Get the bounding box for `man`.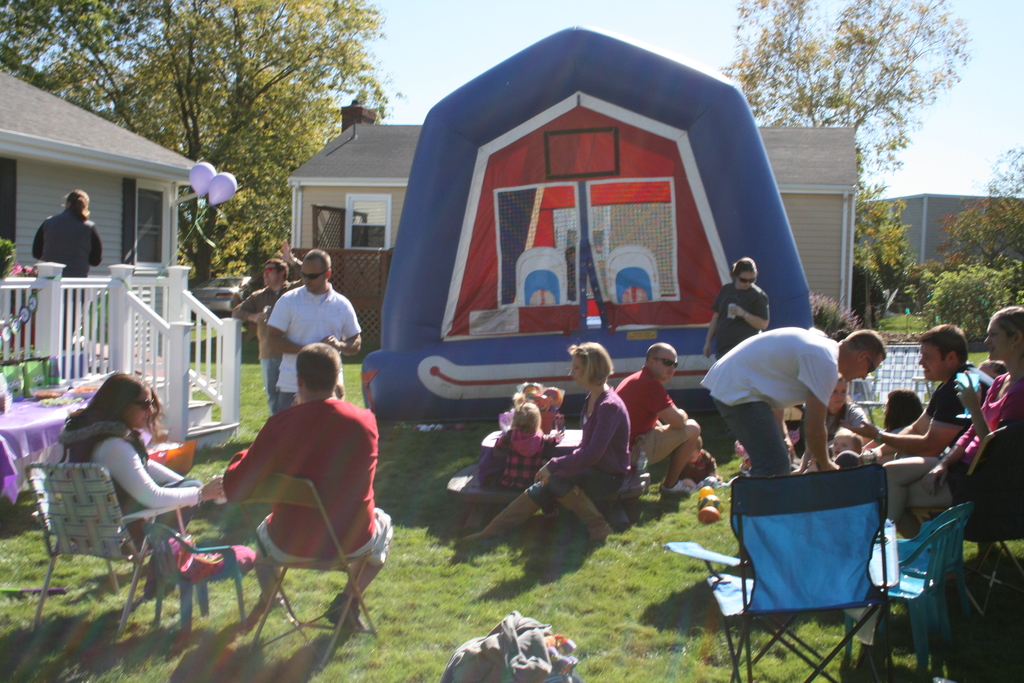
locate(619, 338, 700, 497).
